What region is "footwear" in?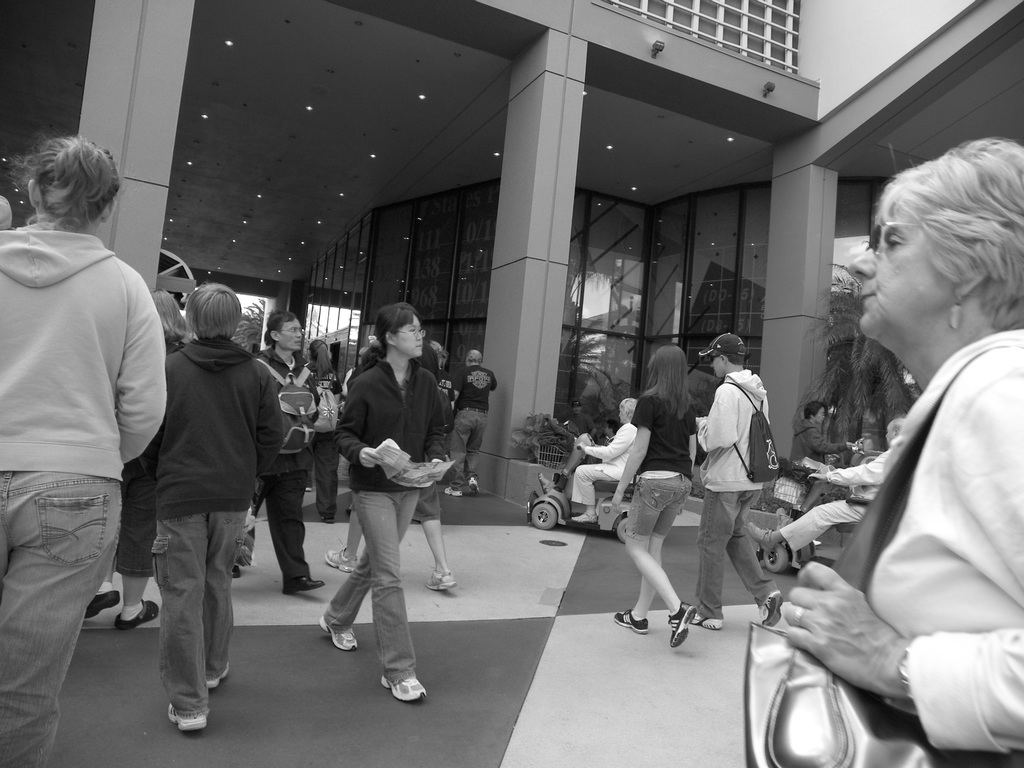
Rect(167, 698, 207, 730).
